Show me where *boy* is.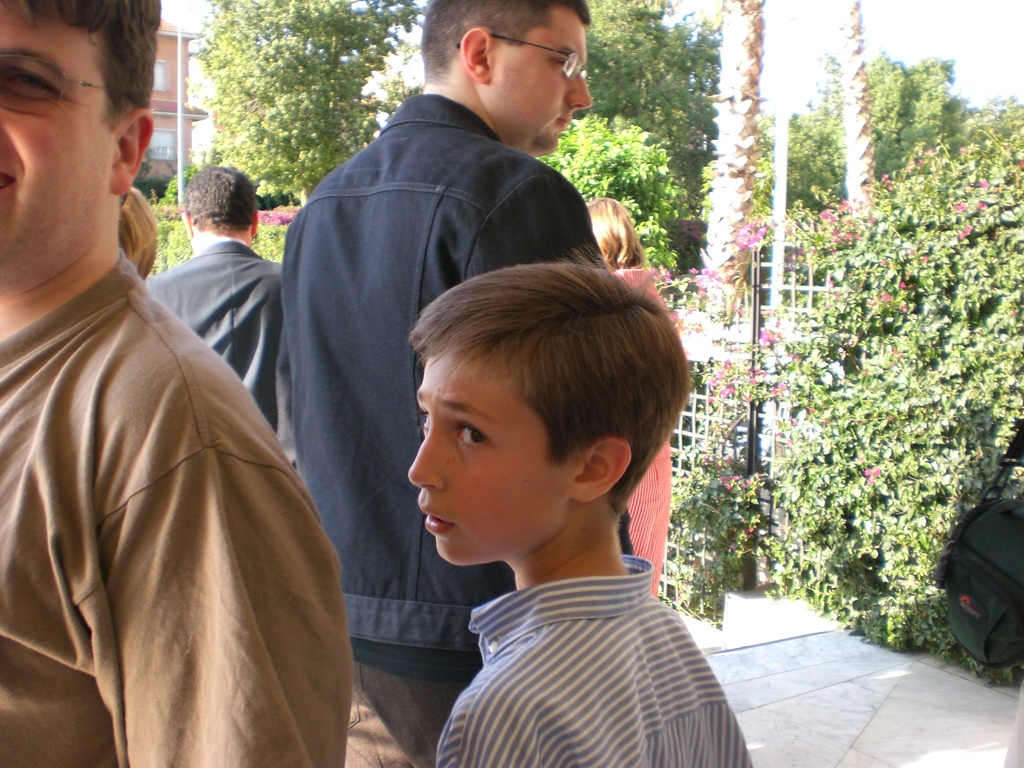
*boy* is at 345/228/737/751.
